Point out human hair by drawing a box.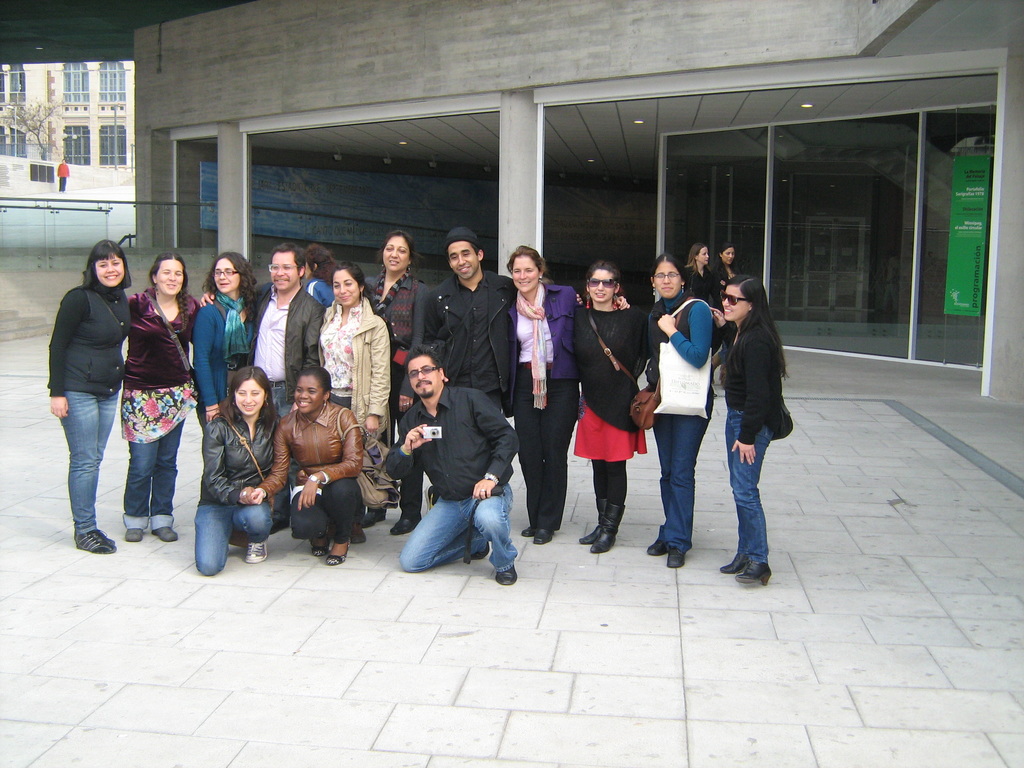
region(721, 243, 733, 257).
